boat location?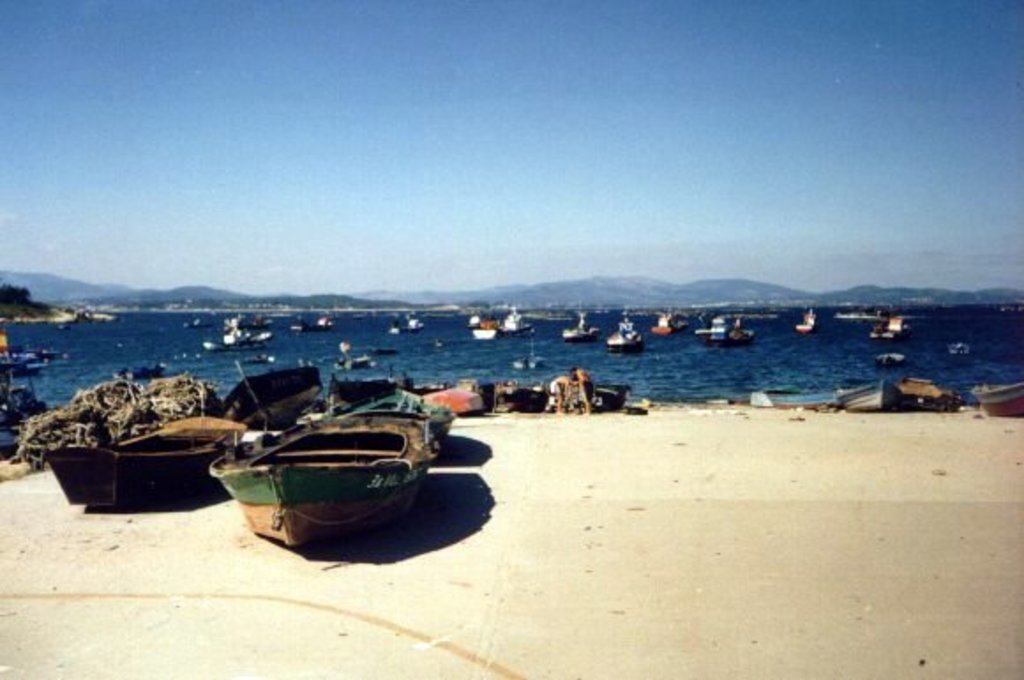
rect(51, 389, 231, 505)
